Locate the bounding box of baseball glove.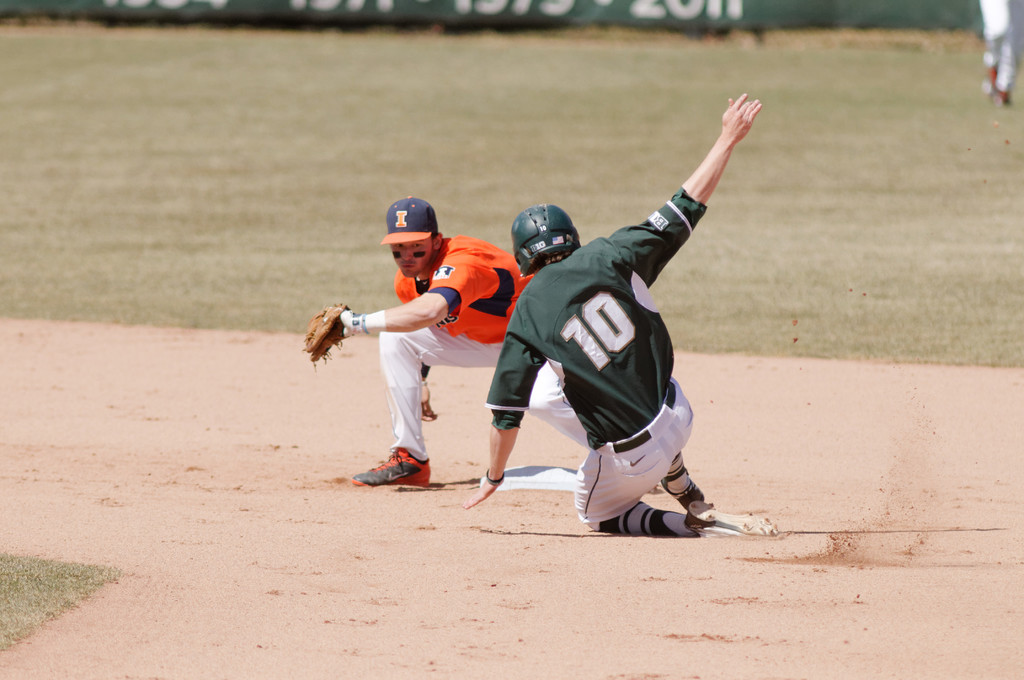
Bounding box: box(300, 296, 351, 366).
